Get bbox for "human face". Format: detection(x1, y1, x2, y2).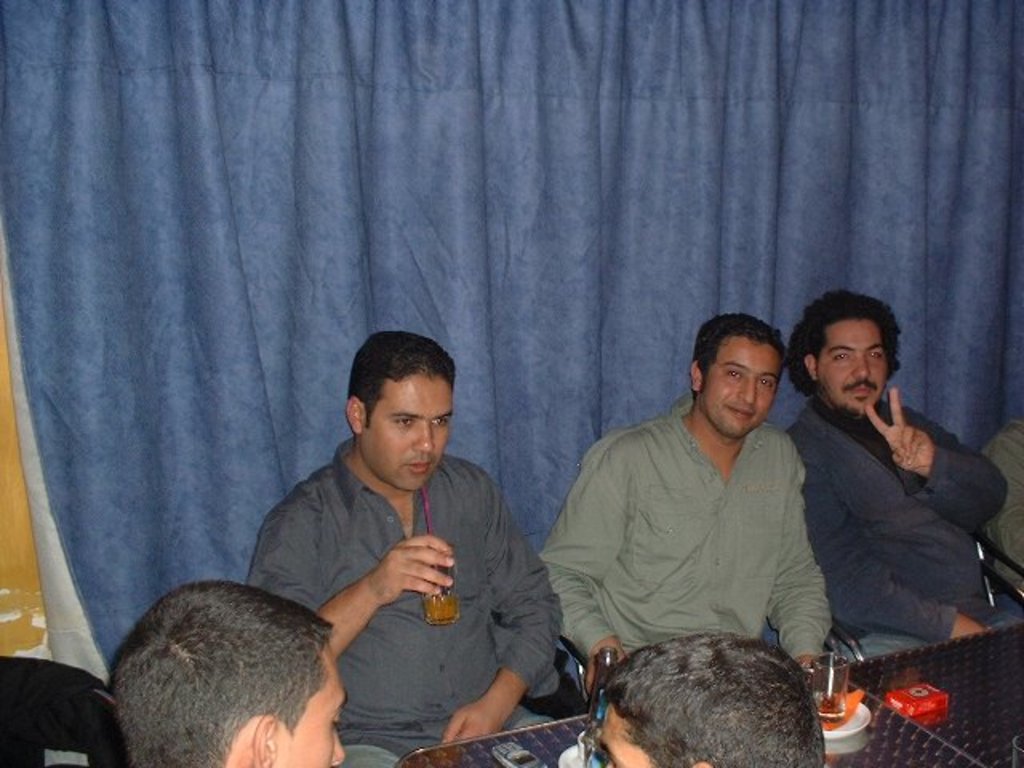
detection(597, 706, 653, 766).
